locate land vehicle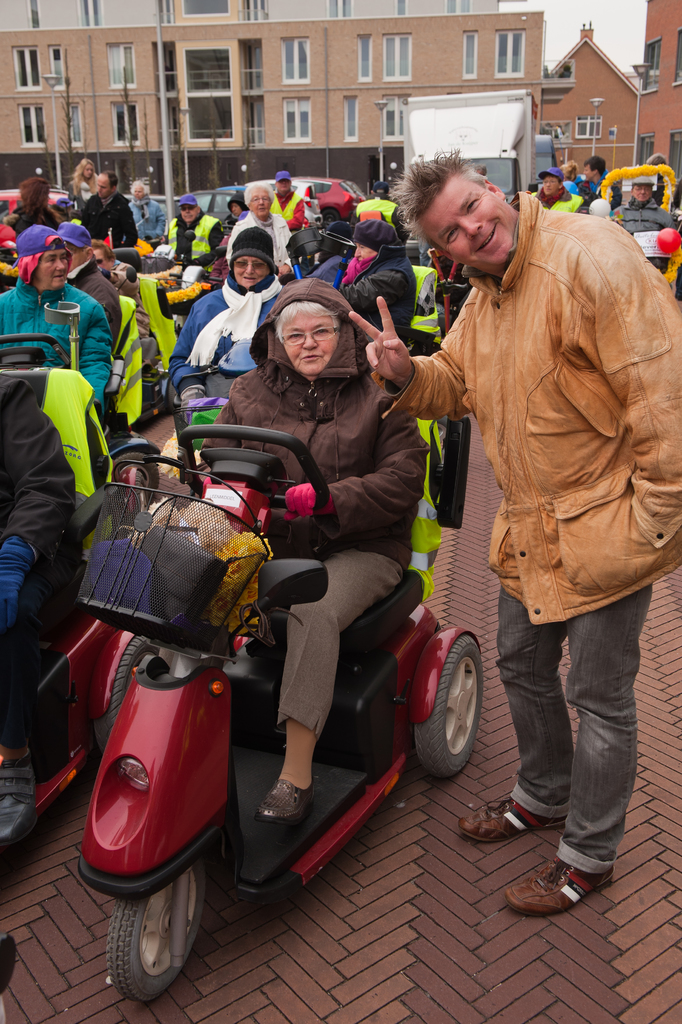
406/92/540/286
